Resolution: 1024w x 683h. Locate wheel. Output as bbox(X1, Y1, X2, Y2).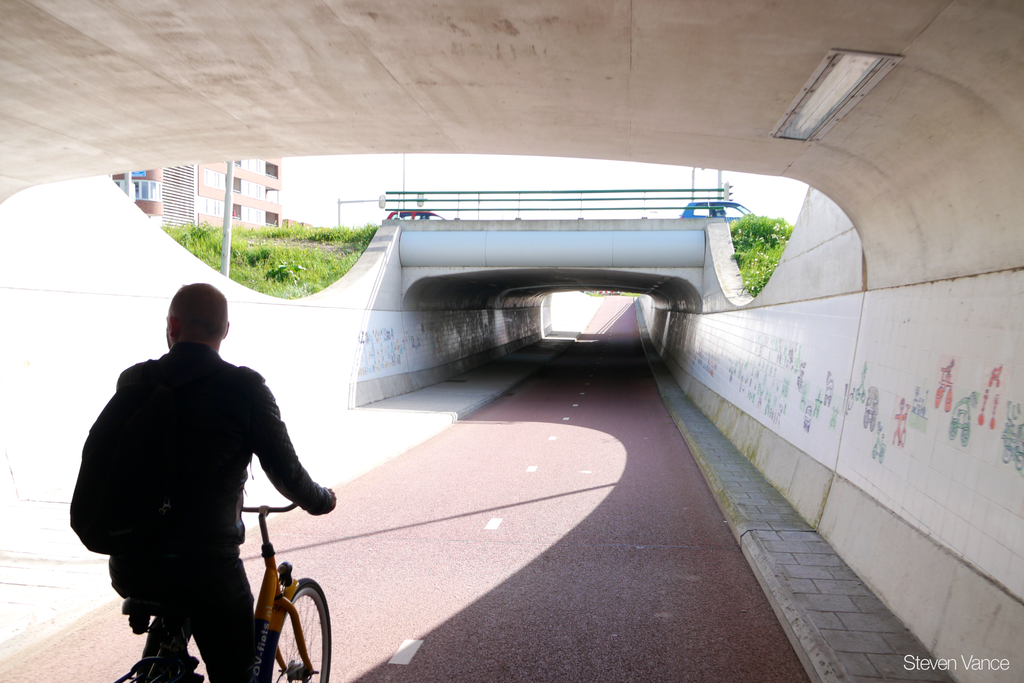
bbox(258, 581, 314, 678).
